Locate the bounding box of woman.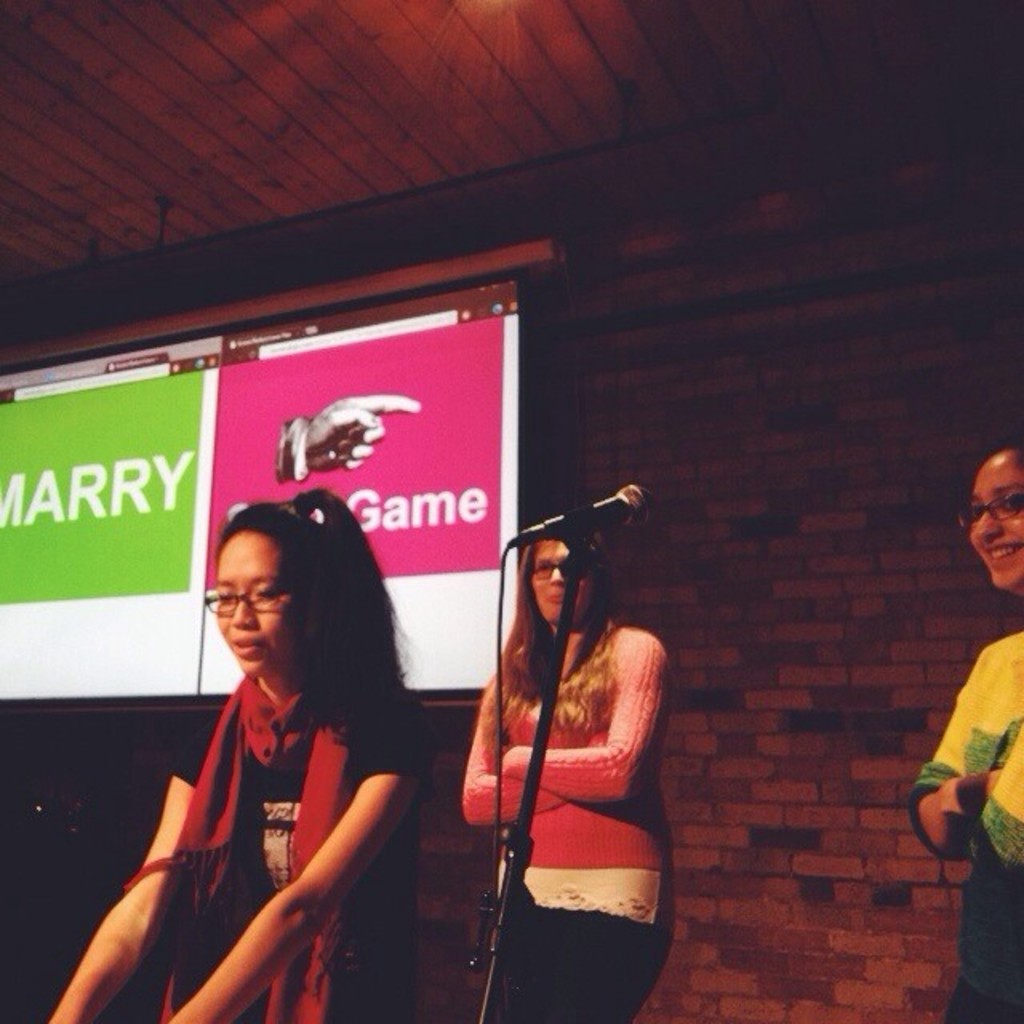
Bounding box: 914 432 1022 1022.
